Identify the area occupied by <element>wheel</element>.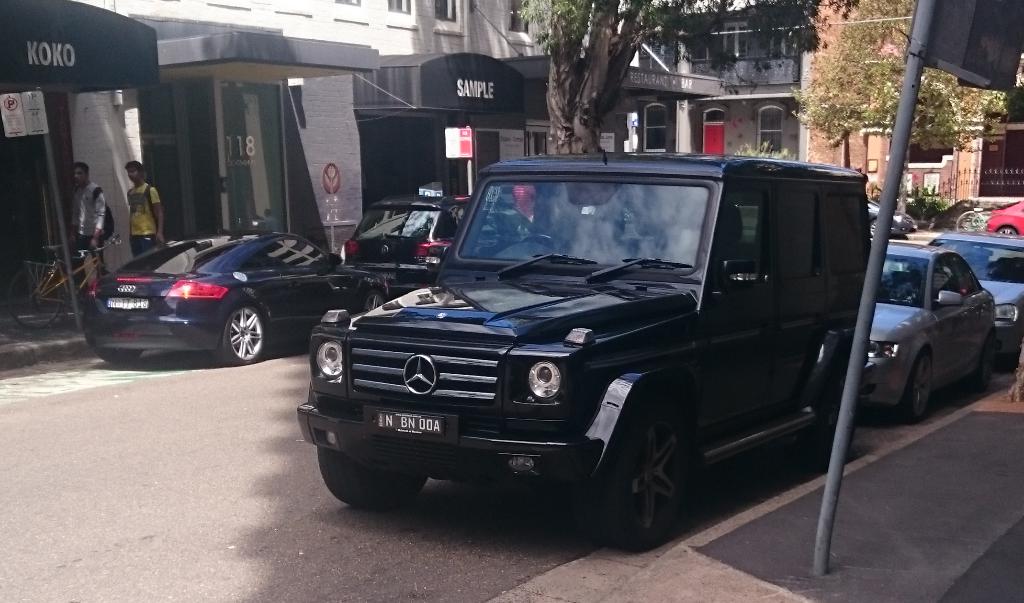
Area: (left=361, top=289, right=386, bottom=312).
